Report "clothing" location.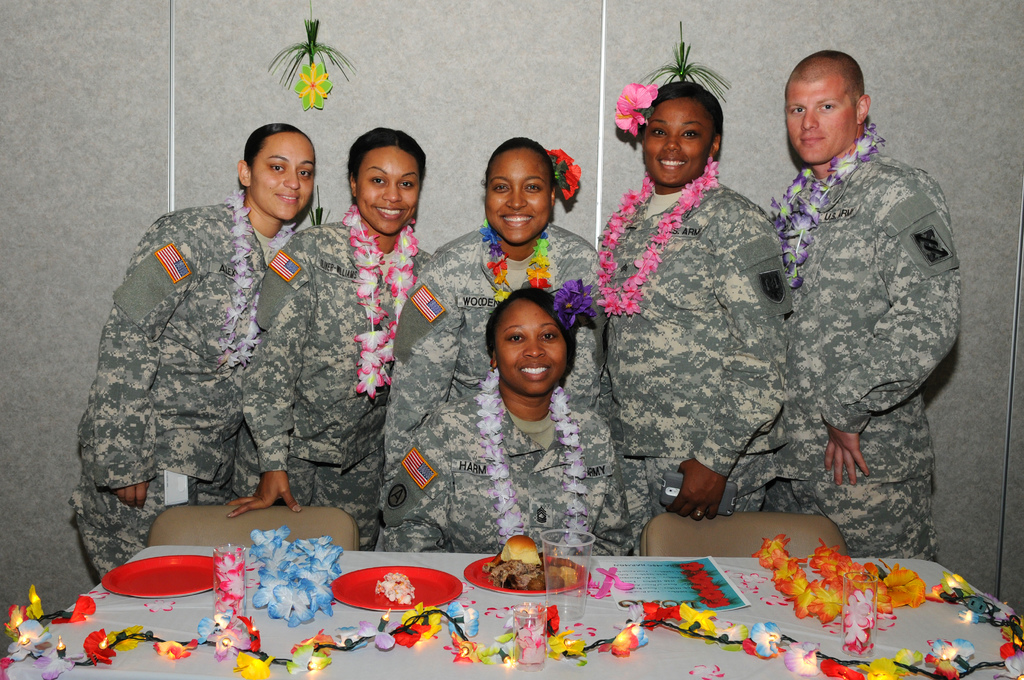
Report: rect(376, 397, 636, 555).
